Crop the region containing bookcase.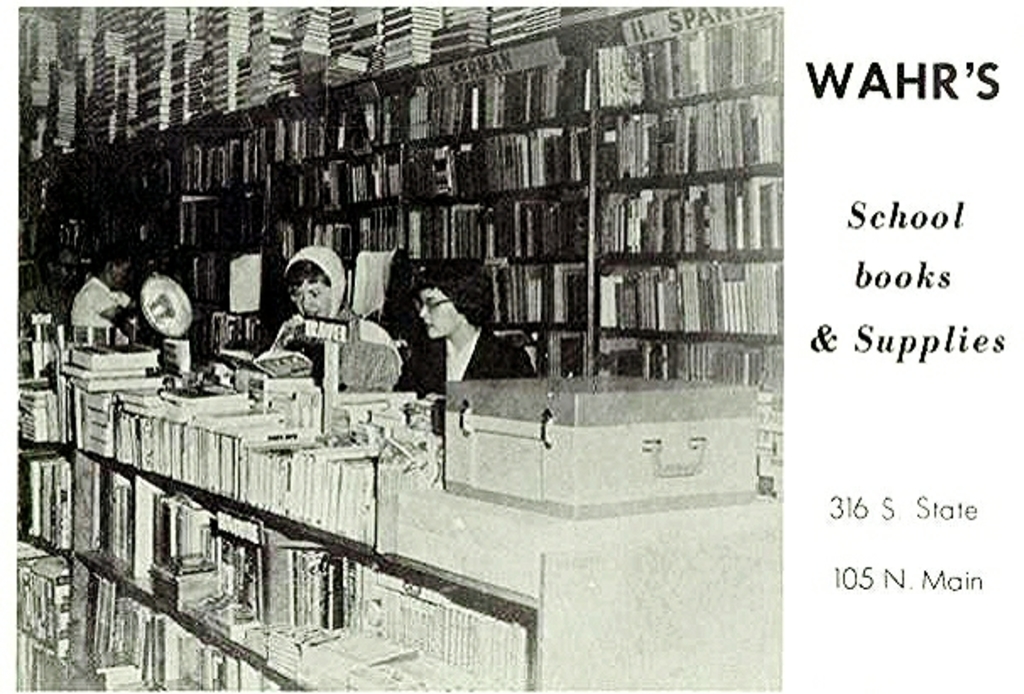
Crop region: left=25, top=0, right=784, bottom=392.
